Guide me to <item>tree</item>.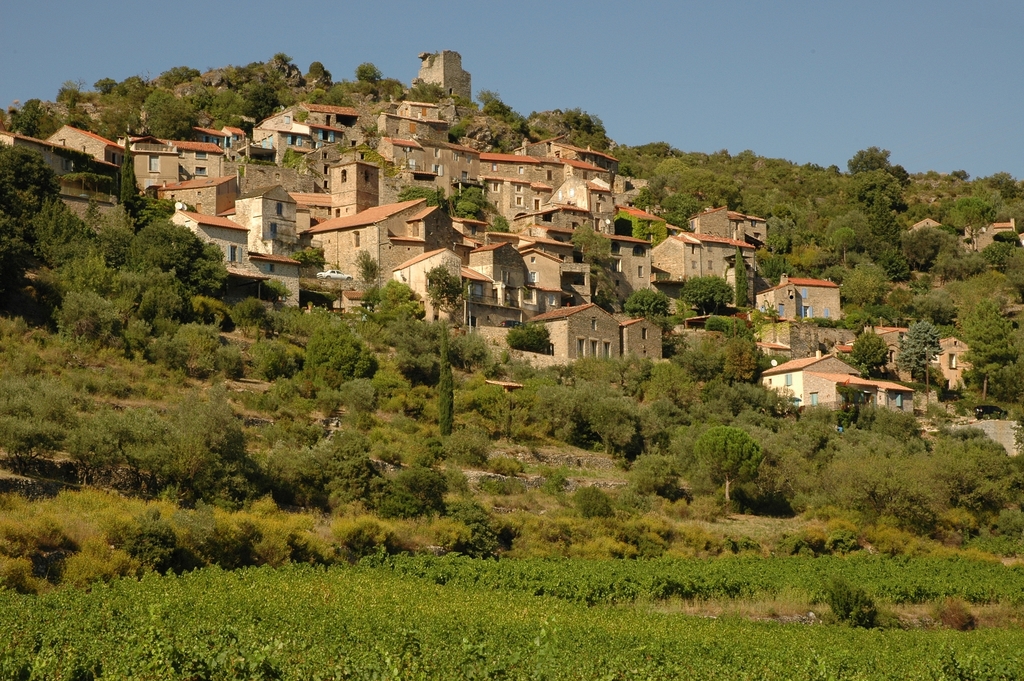
Guidance: l=99, t=77, r=124, b=94.
